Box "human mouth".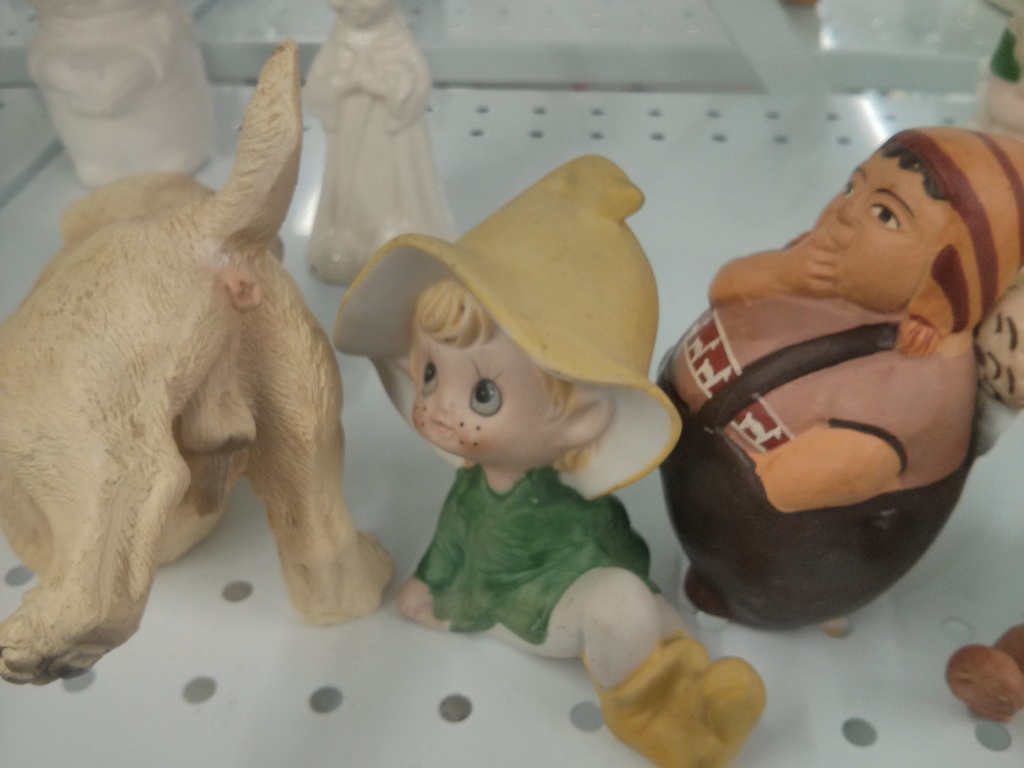
rect(433, 419, 449, 433).
